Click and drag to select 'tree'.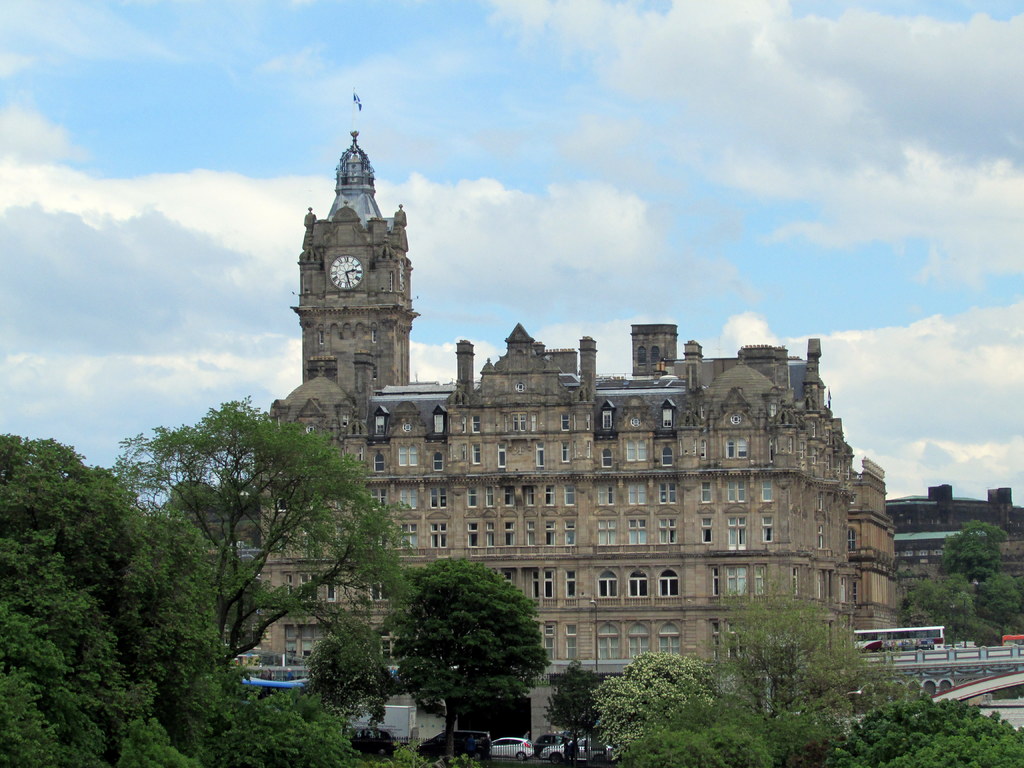
Selection: [0,413,413,767].
